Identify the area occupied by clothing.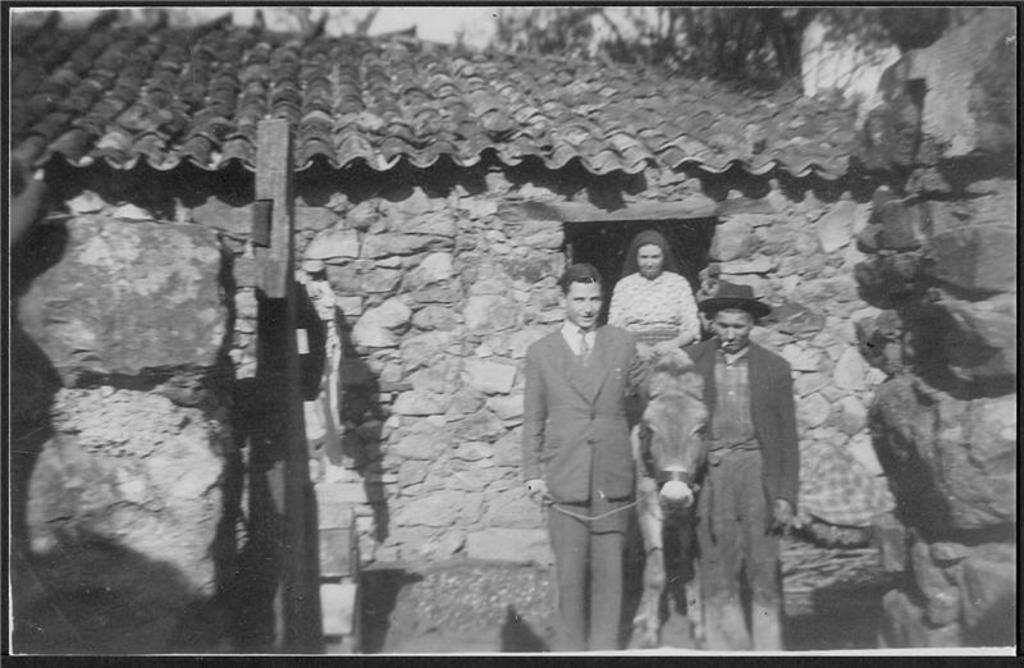
Area: detection(604, 228, 701, 347).
